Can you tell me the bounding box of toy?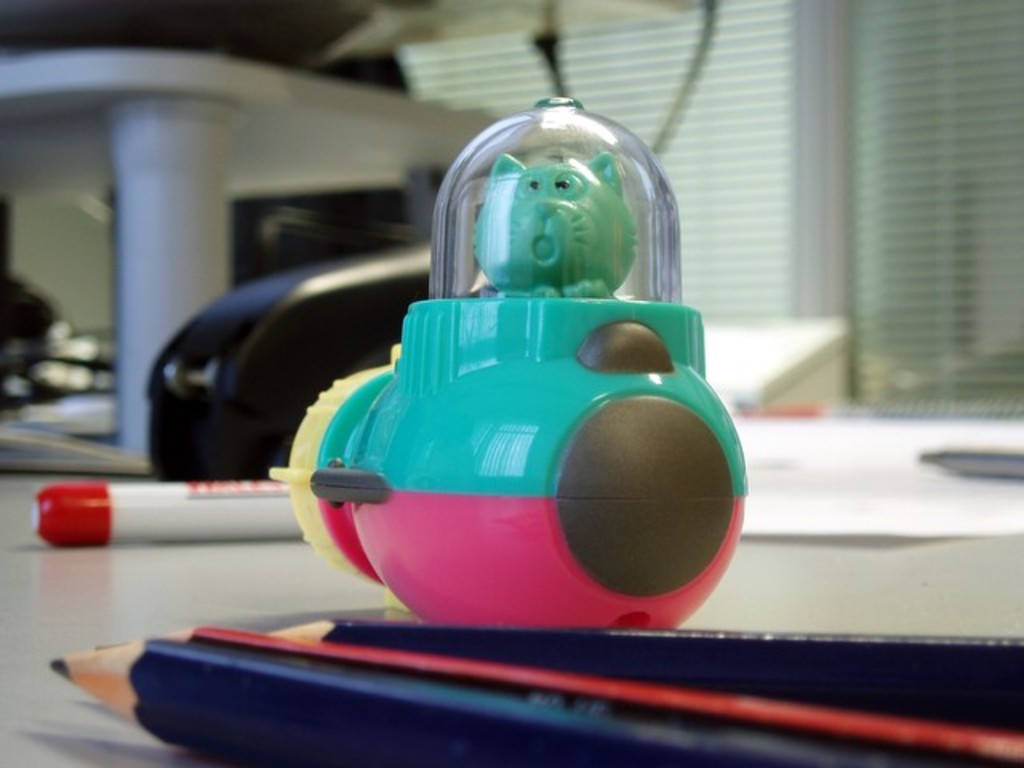
(272,94,752,619).
